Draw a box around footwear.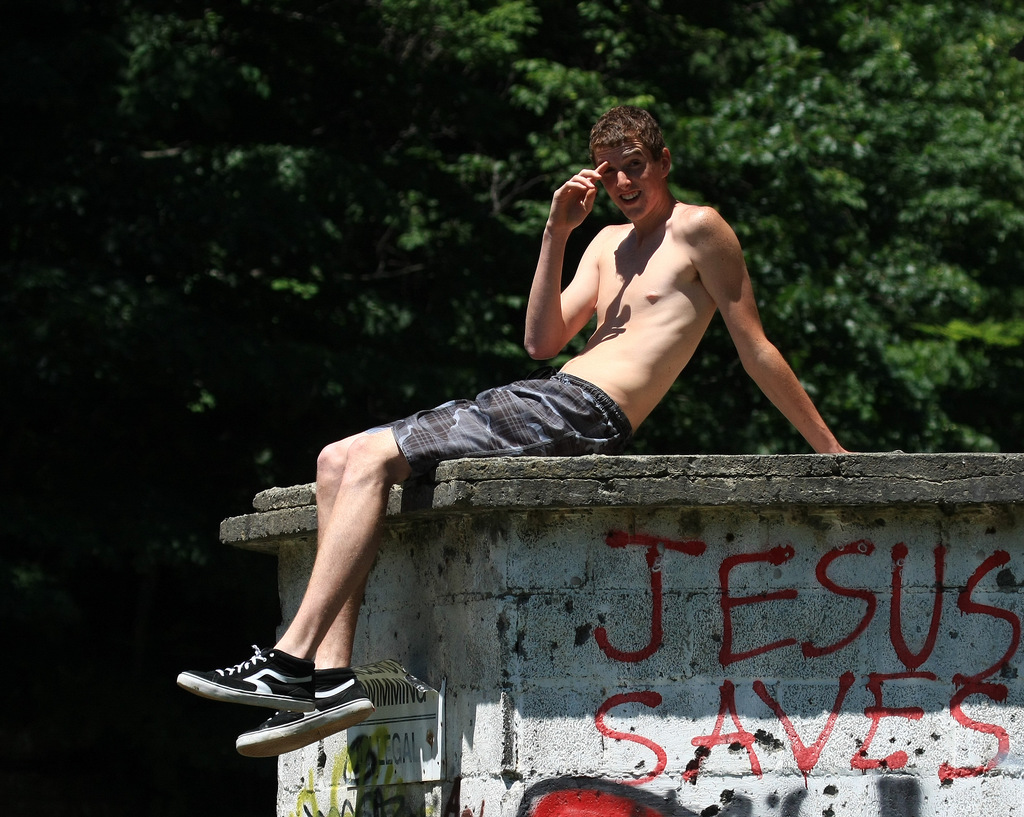
box(174, 642, 313, 712).
